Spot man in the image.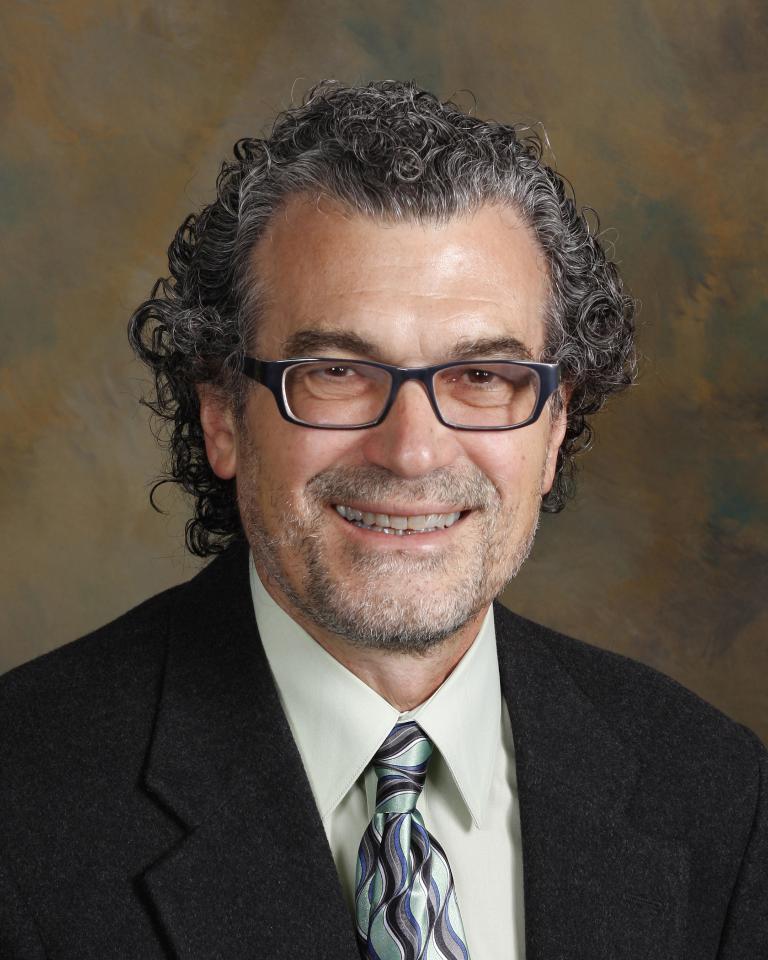
man found at (x1=0, y1=96, x2=767, y2=959).
